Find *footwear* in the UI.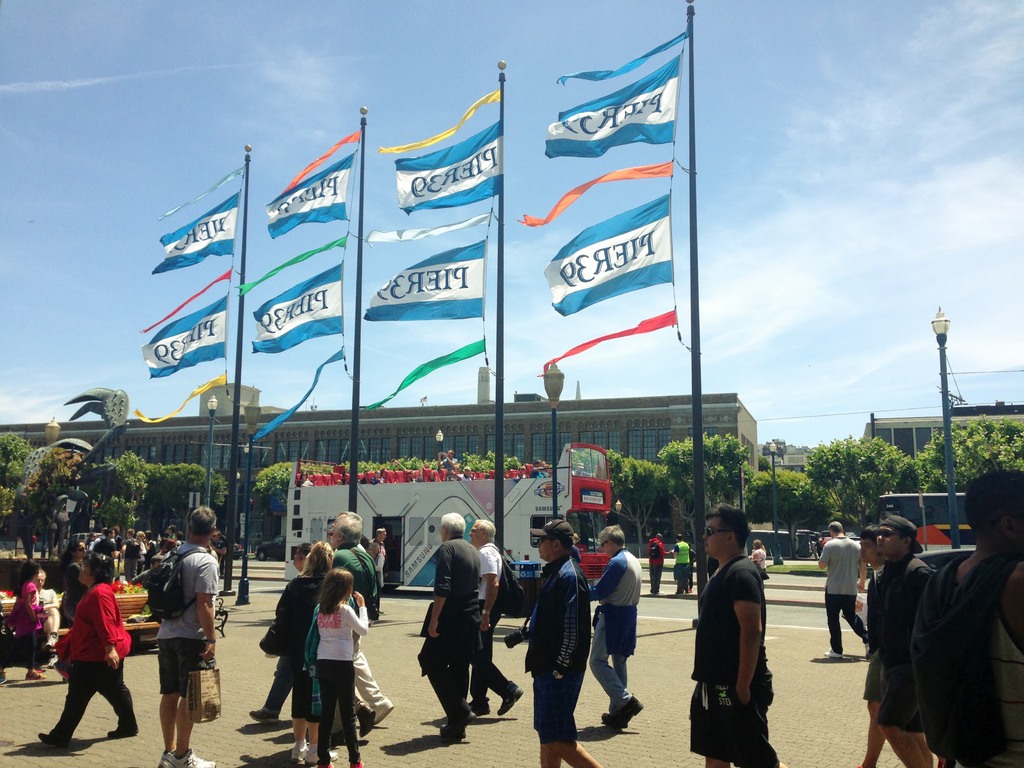
UI element at box=[469, 698, 492, 715].
